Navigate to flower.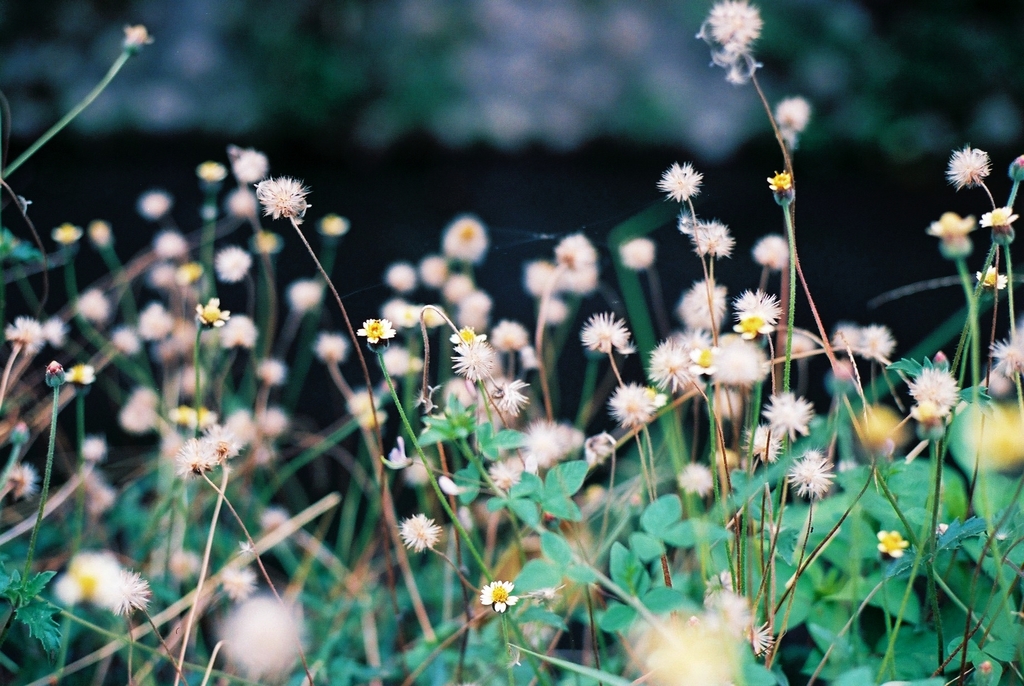
Navigation target: (384,438,413,468).
